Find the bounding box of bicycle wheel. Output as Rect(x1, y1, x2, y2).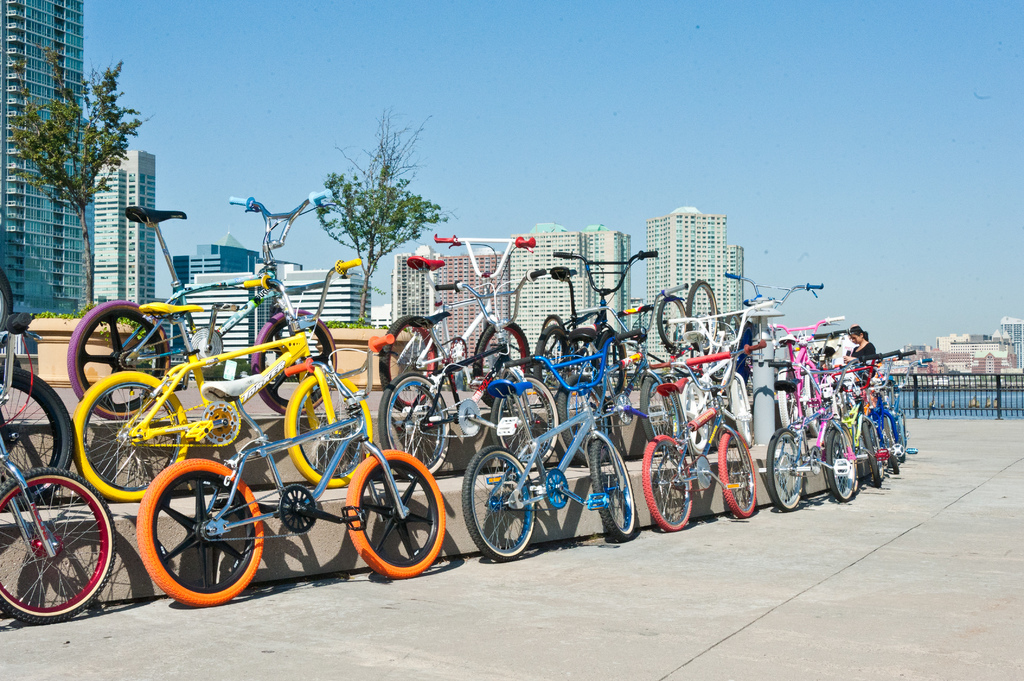
Rect(897, 413, 906, 462).
